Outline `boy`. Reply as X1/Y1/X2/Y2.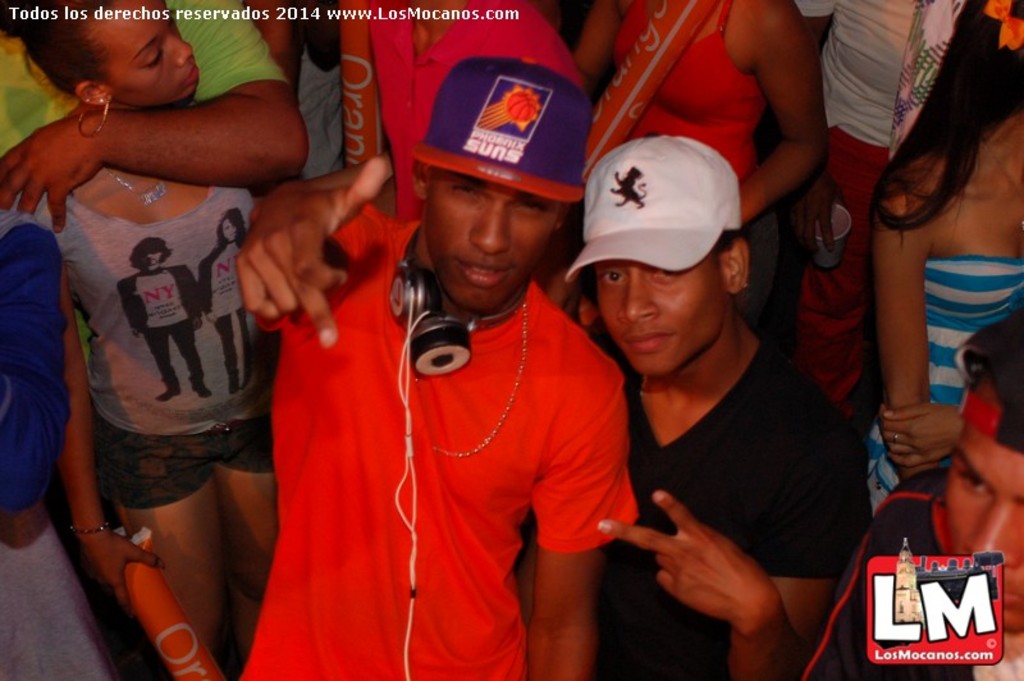
237/51/643/680.
